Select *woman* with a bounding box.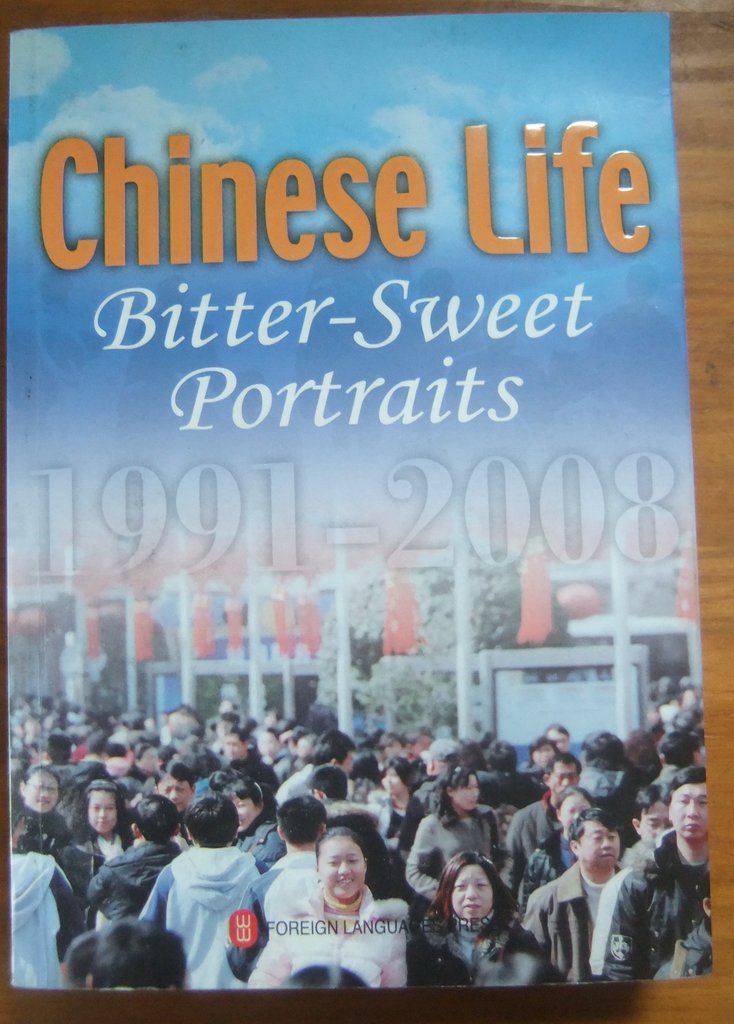
{"left": 407, "top": 845, "right": 550, "bottom": 989}.
